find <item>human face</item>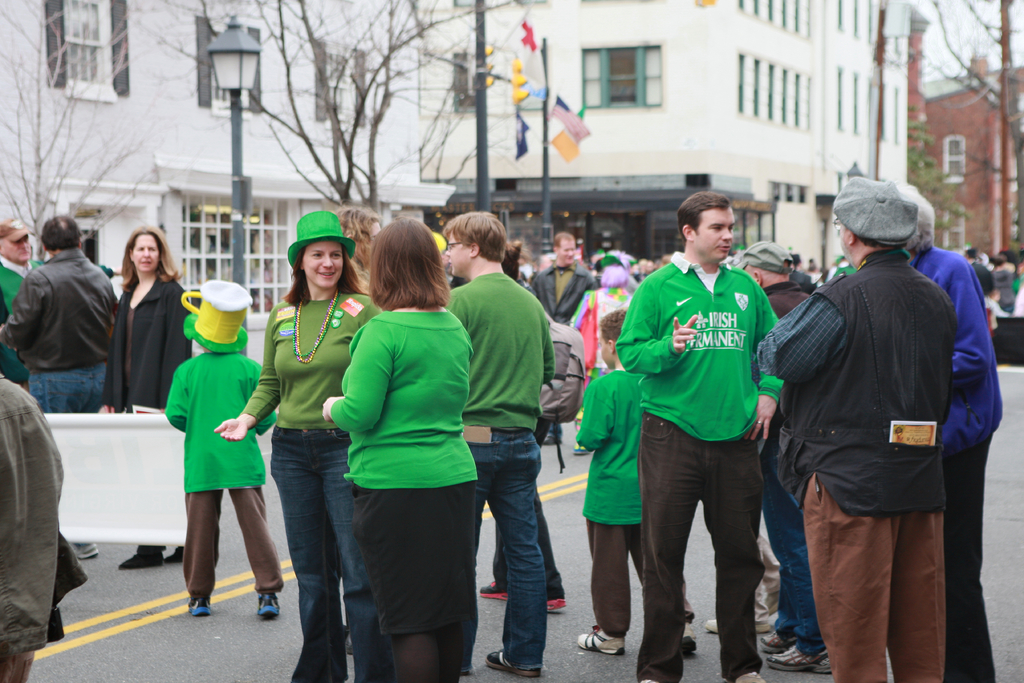
left=304, top=239, right=346, bottom=288
